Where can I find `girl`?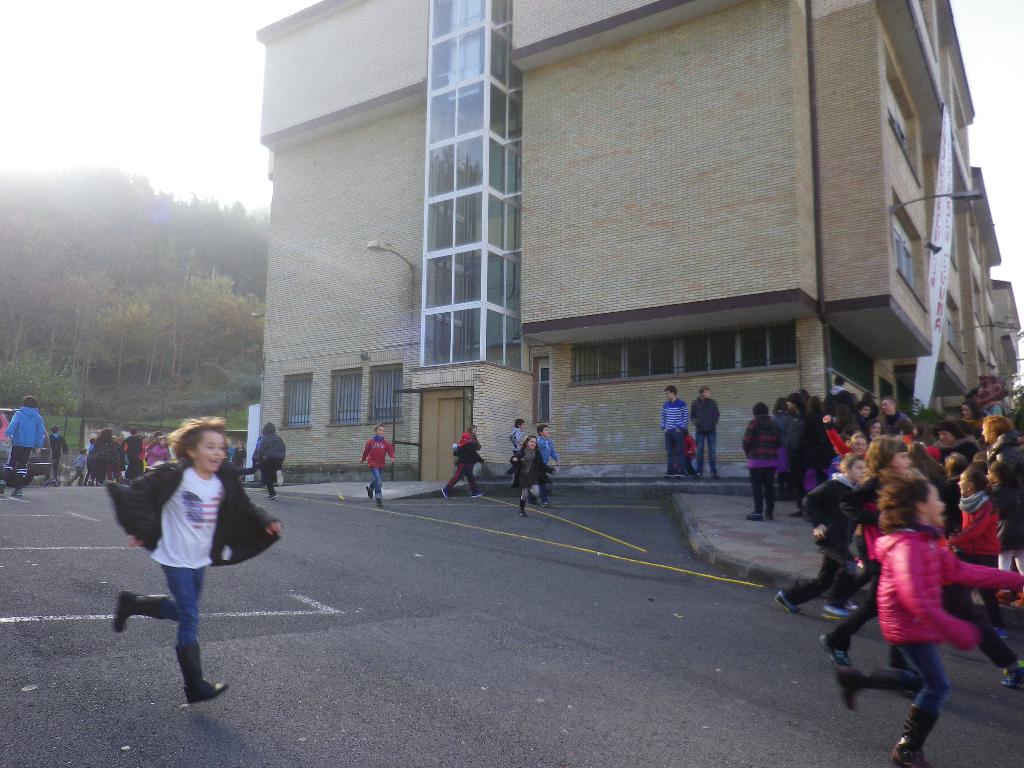
You can find it at x1=742 y1=401 x2=781 y2=519.
